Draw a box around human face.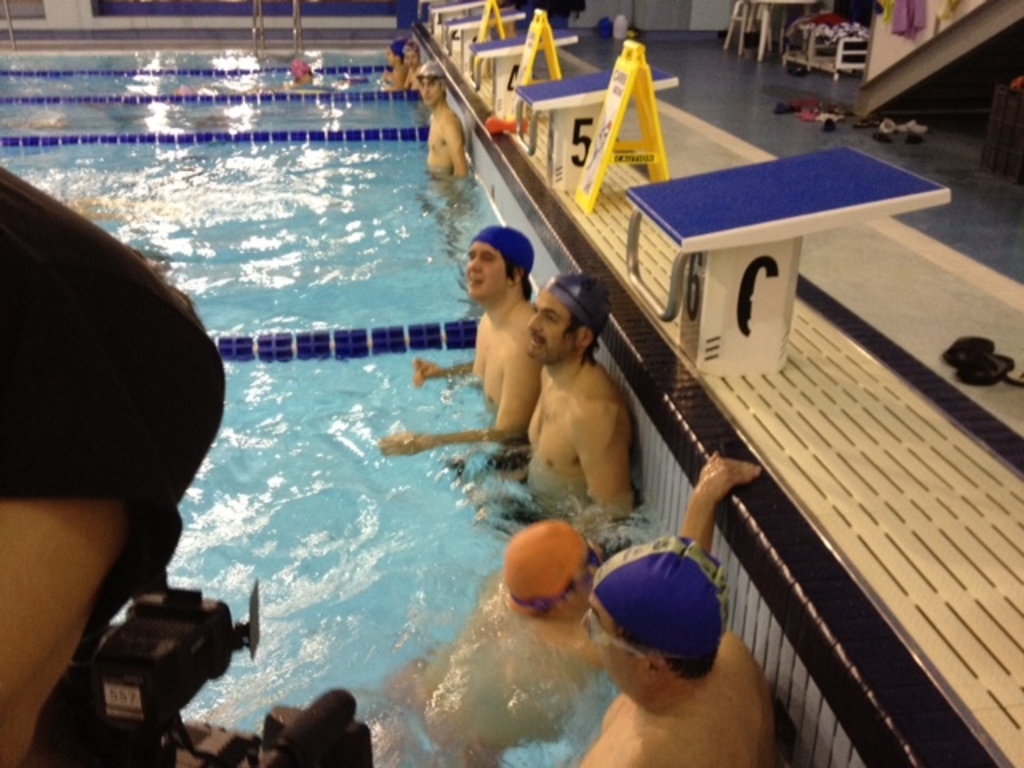
525 290 576 358.
